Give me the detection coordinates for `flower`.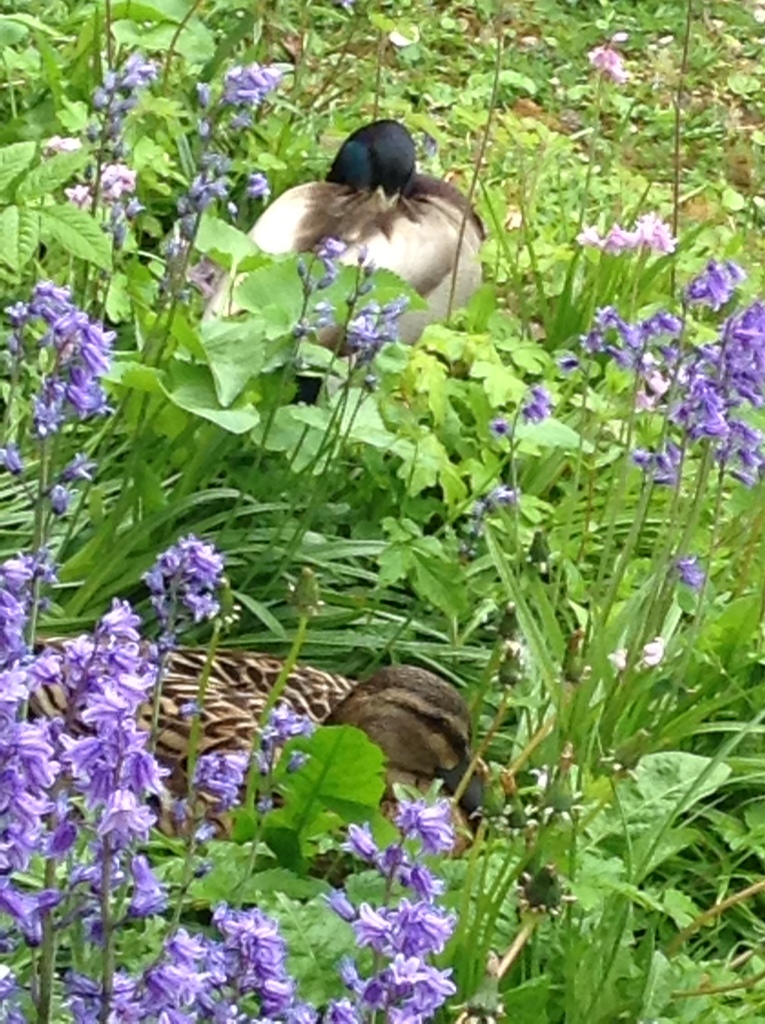
523:379:554:428.
